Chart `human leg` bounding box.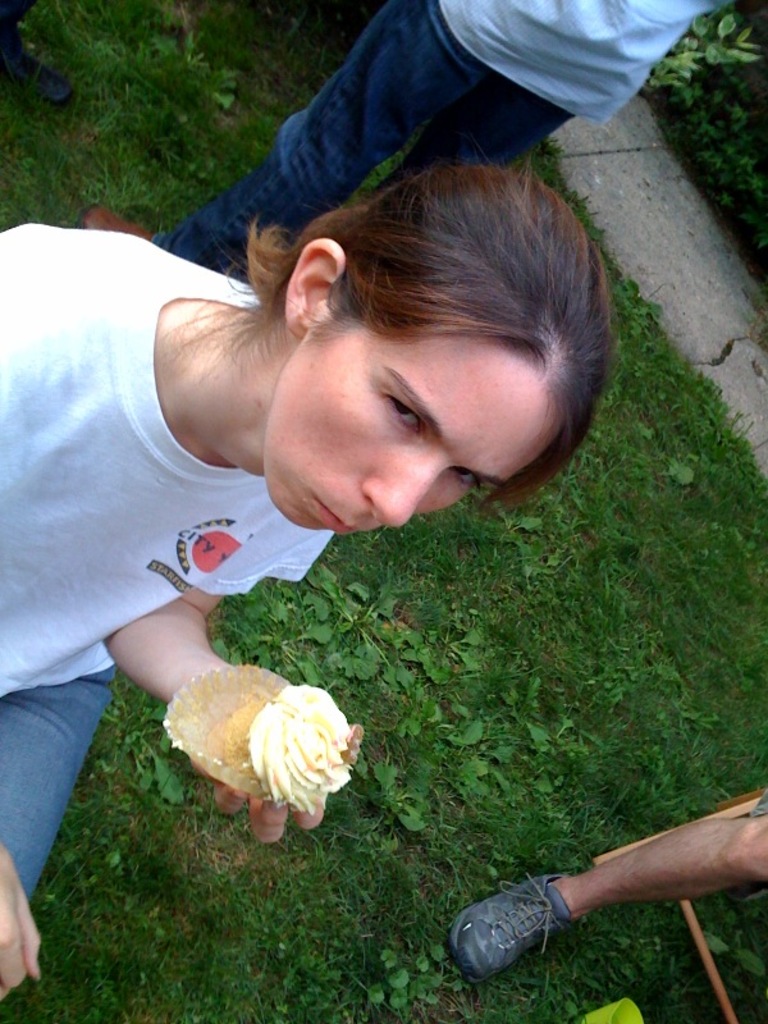
Charted: x1=448, y1=813, x2=767, y2=982.
